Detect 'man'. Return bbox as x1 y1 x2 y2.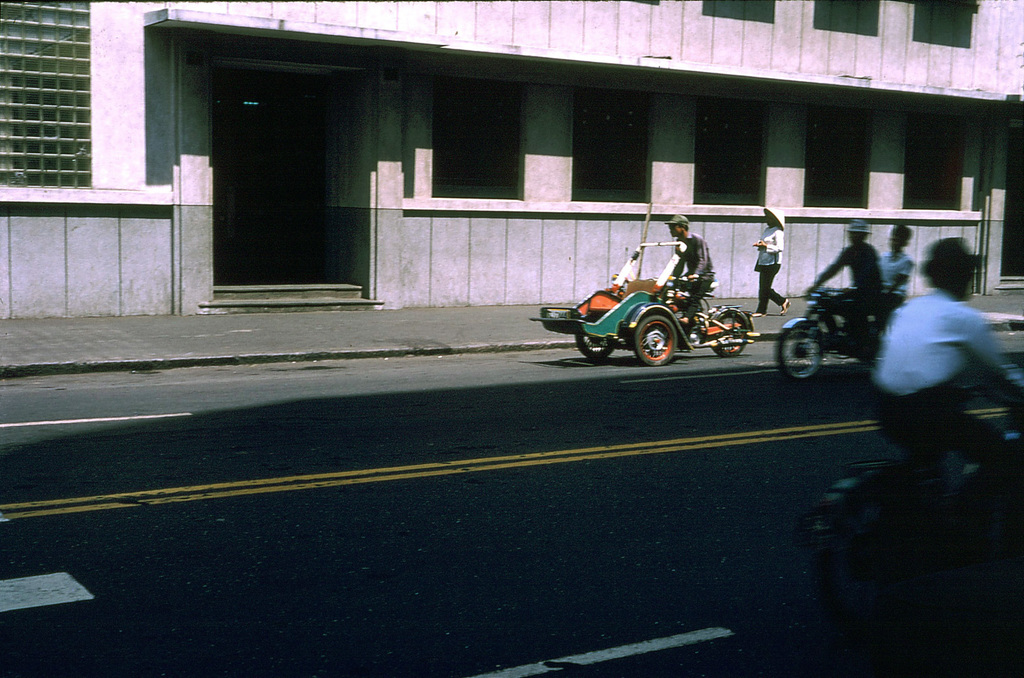
846 231 1004 558.
